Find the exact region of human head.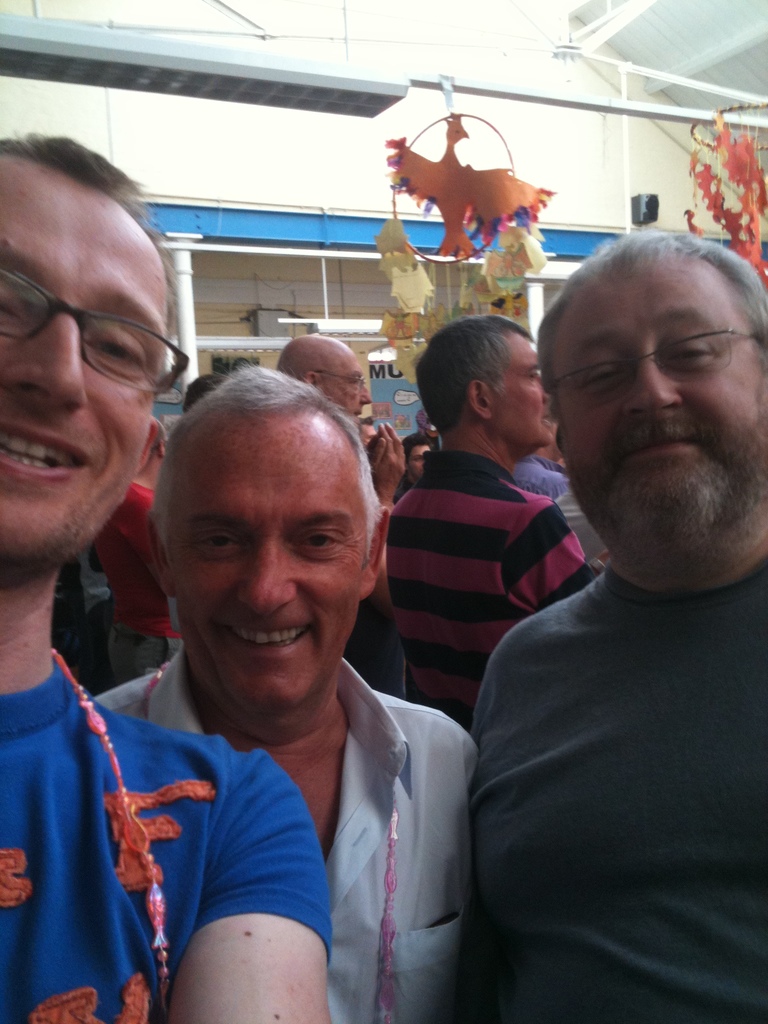
Exact region: 542, 228, 767, 557.
